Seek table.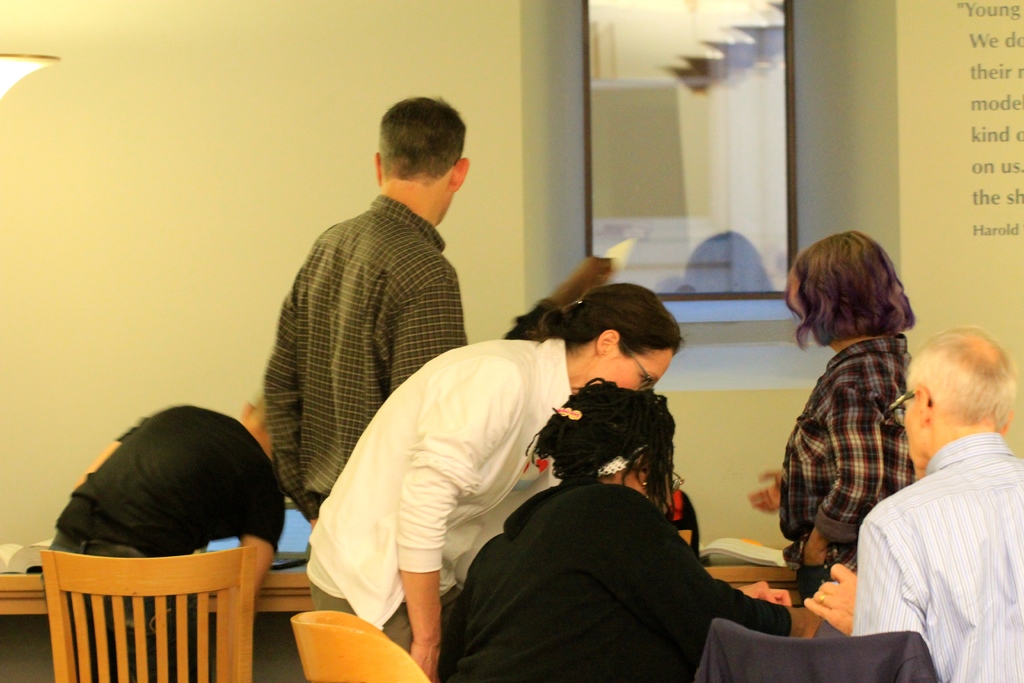
pyautogui.locateOnScreen(0, 525, 840, 682).
